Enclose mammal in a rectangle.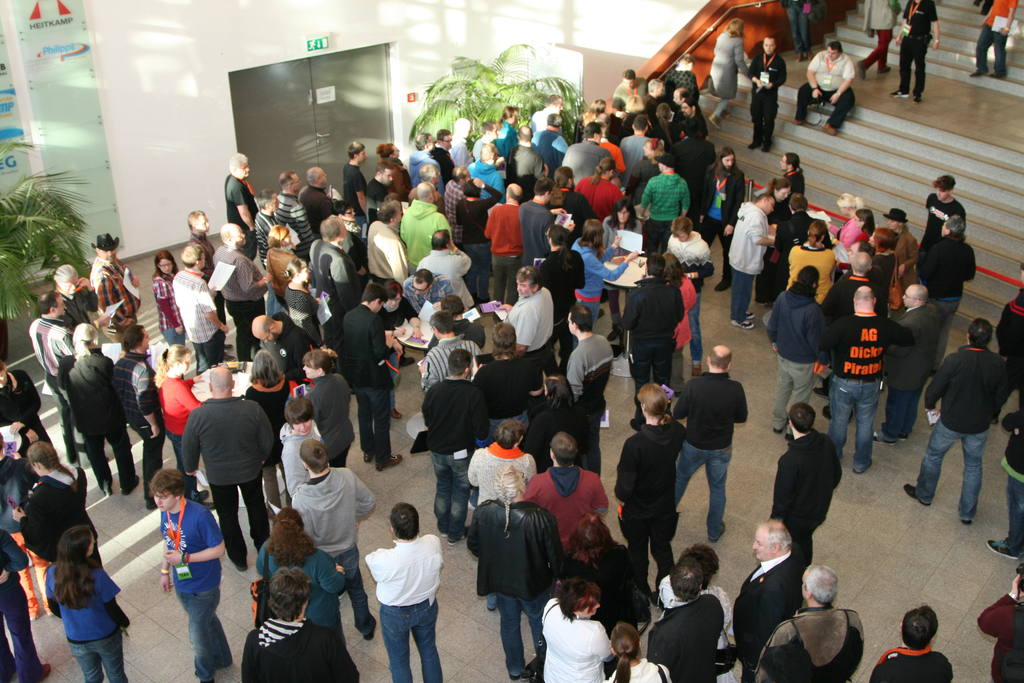
[x1=870, y1=281, x2=943, y2=448].
